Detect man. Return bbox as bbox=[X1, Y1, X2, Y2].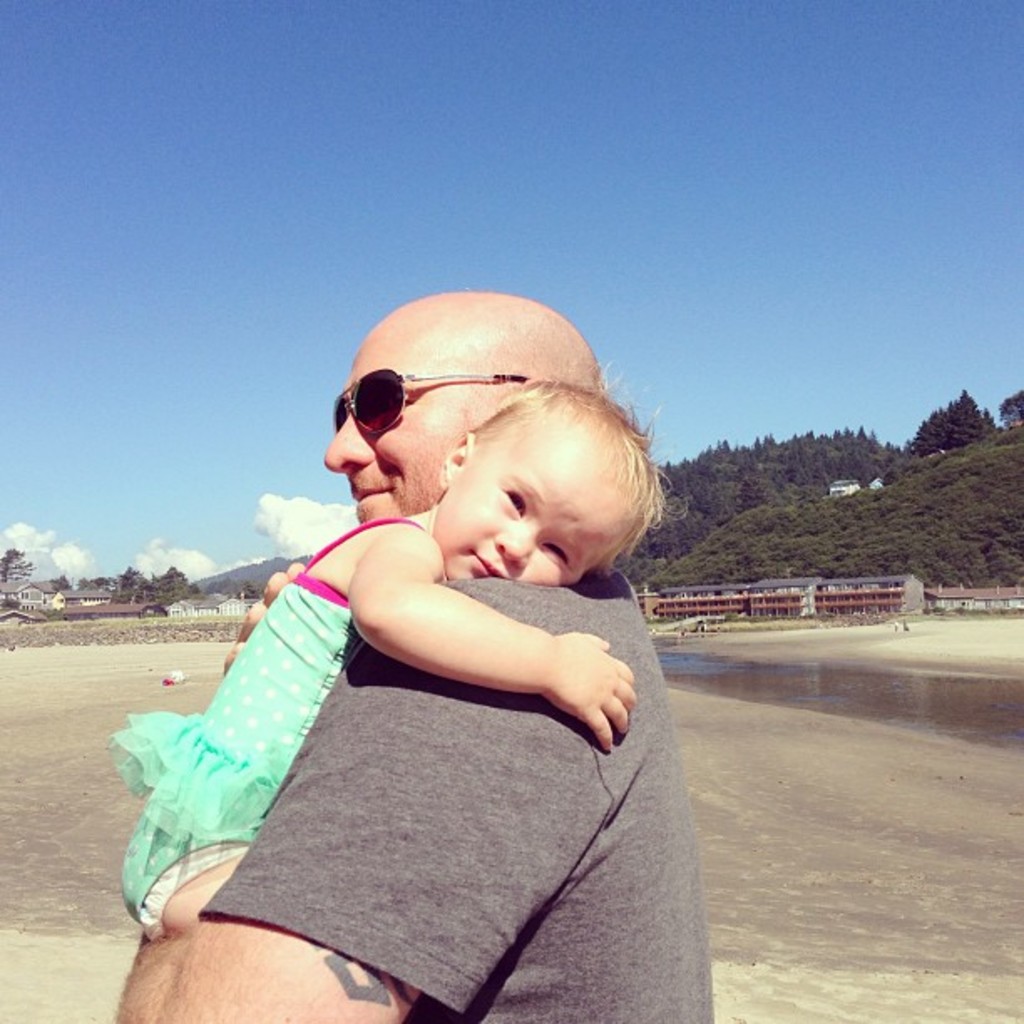
bbox=[107, 288, 716, 1022].
